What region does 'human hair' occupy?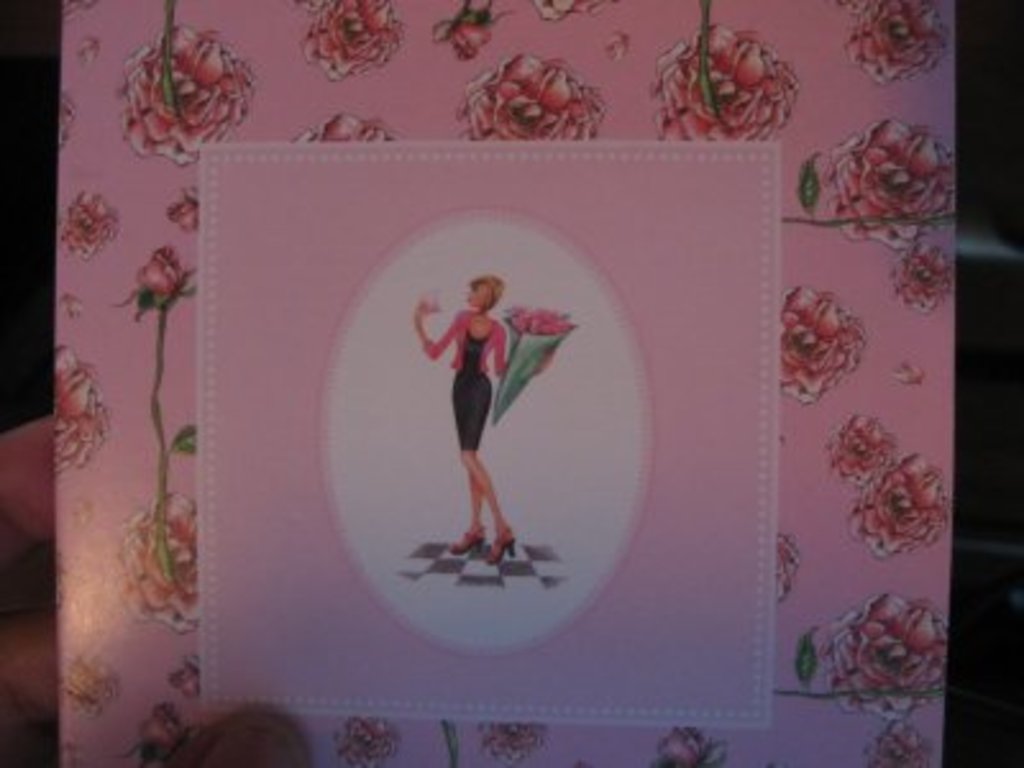
468:274:509:312.
